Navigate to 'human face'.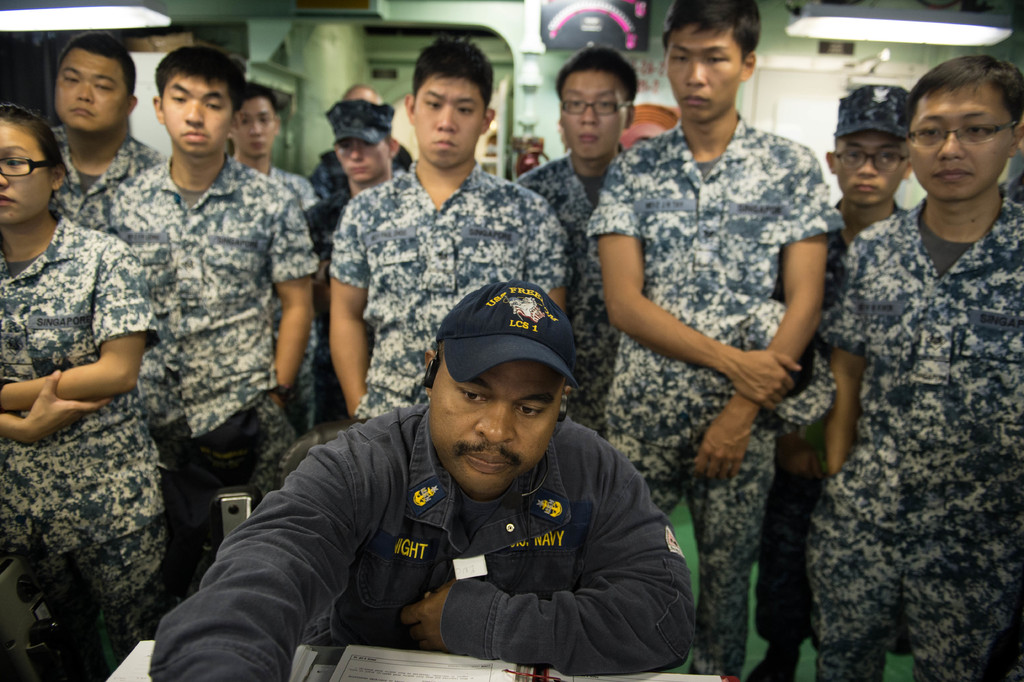
Navigation target: l=344, t=88, r=381, b=104.
